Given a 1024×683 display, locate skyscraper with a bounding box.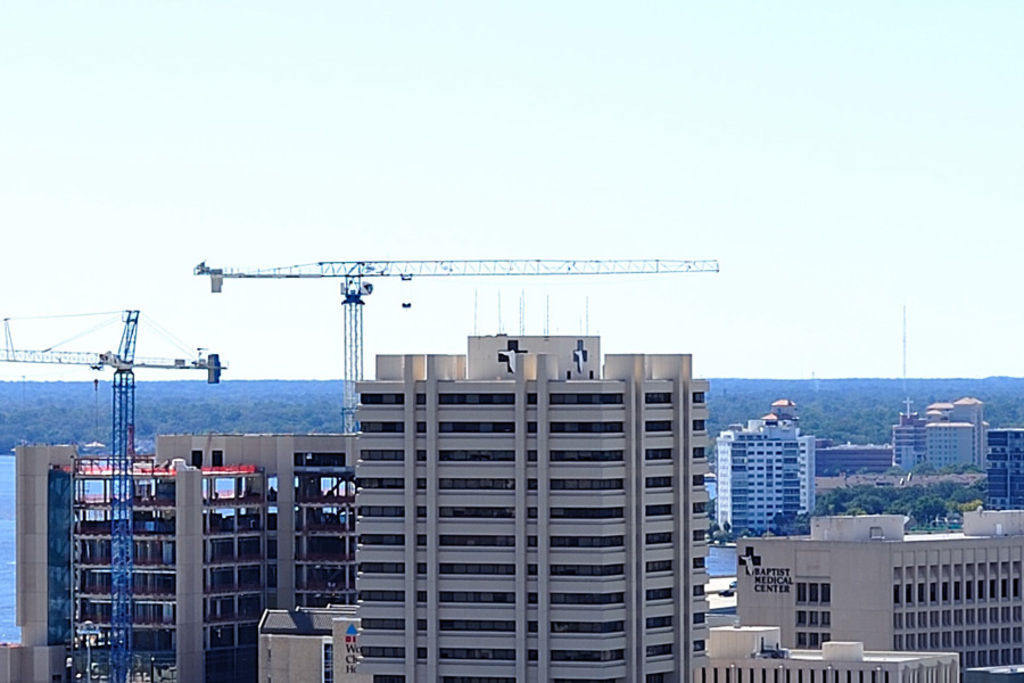
Located: x1=352, y1=330, x2=712, y2=682.
